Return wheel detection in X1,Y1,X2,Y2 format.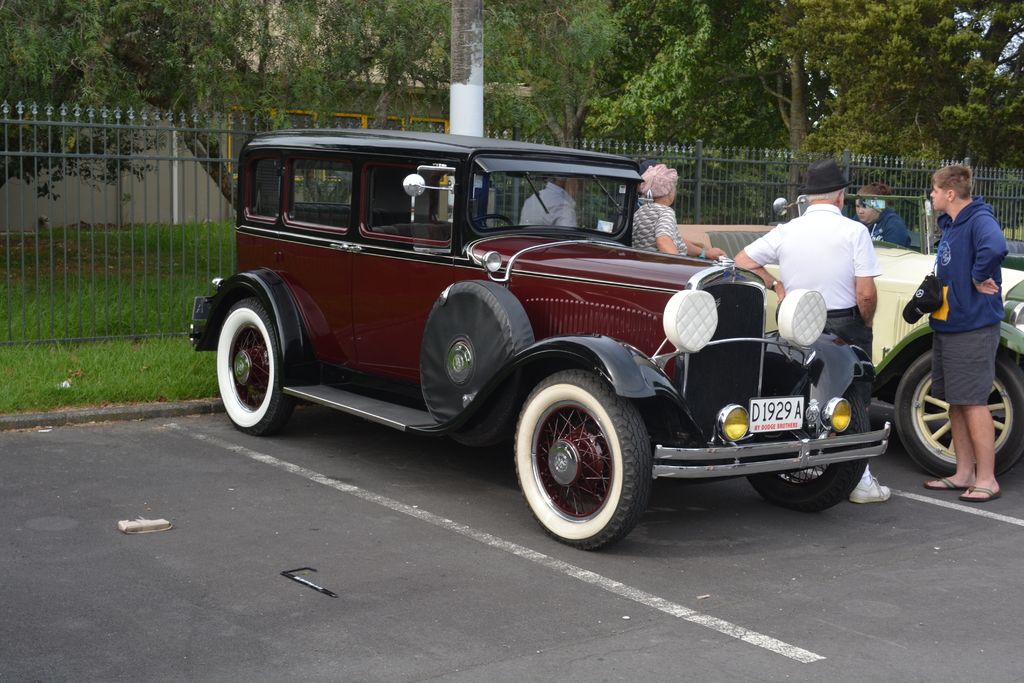
894,350,1023,478.
